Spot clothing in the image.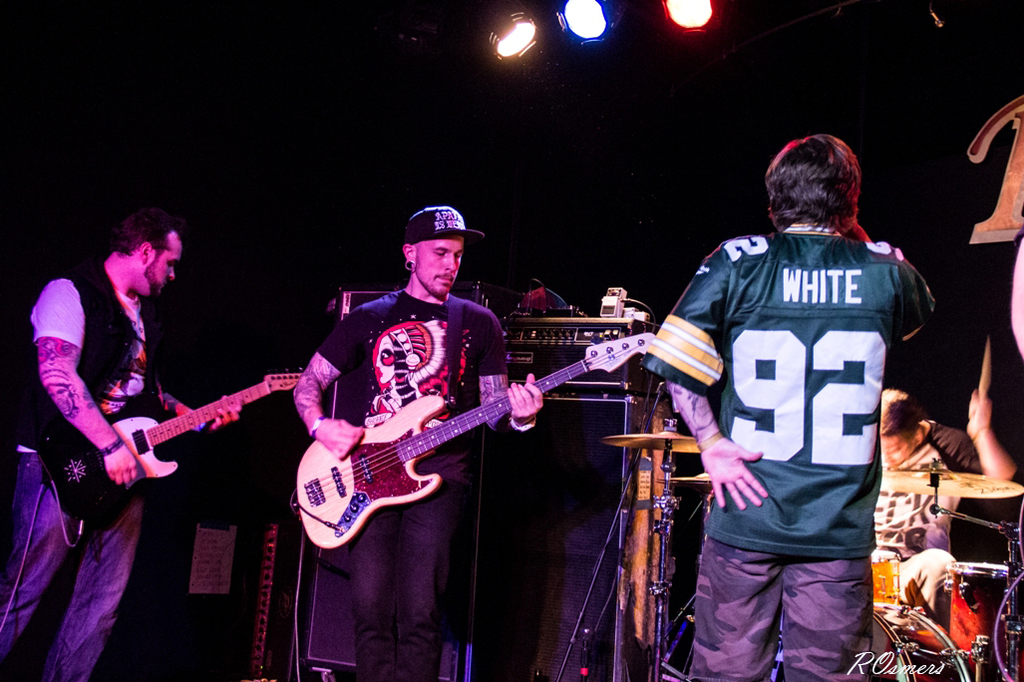
clothing found at (875,425,993,661).
